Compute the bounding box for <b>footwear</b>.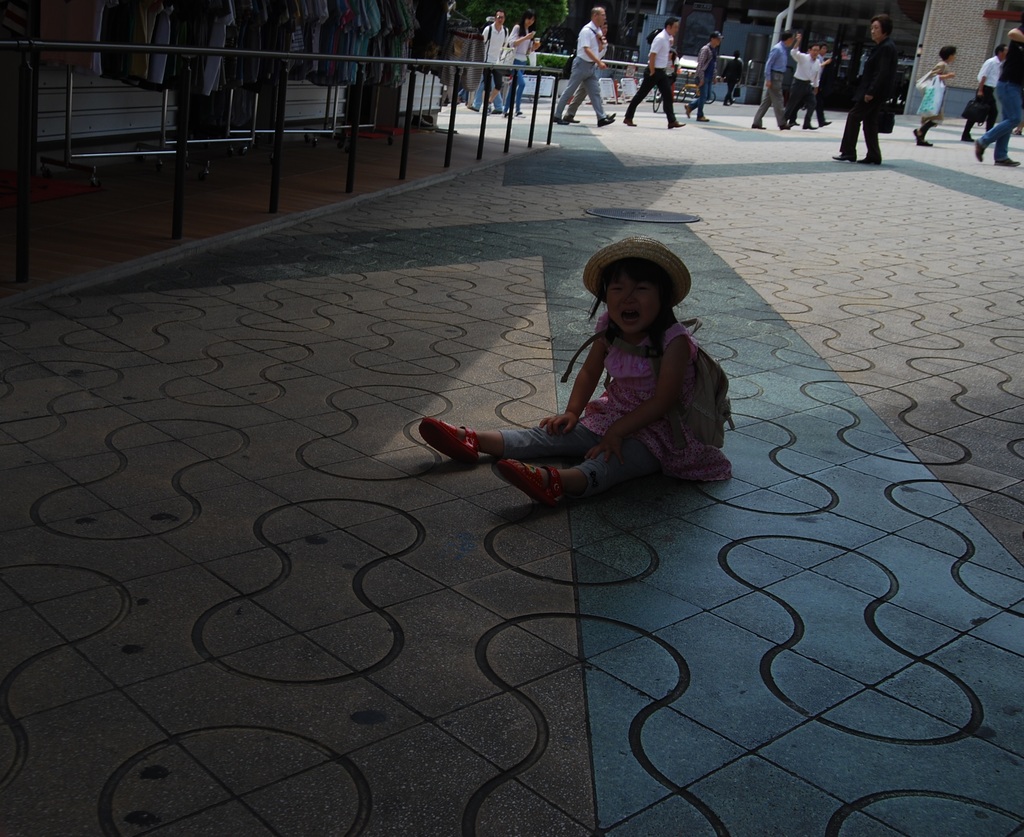
(left=608, top=113, right=617, bottom=119).
